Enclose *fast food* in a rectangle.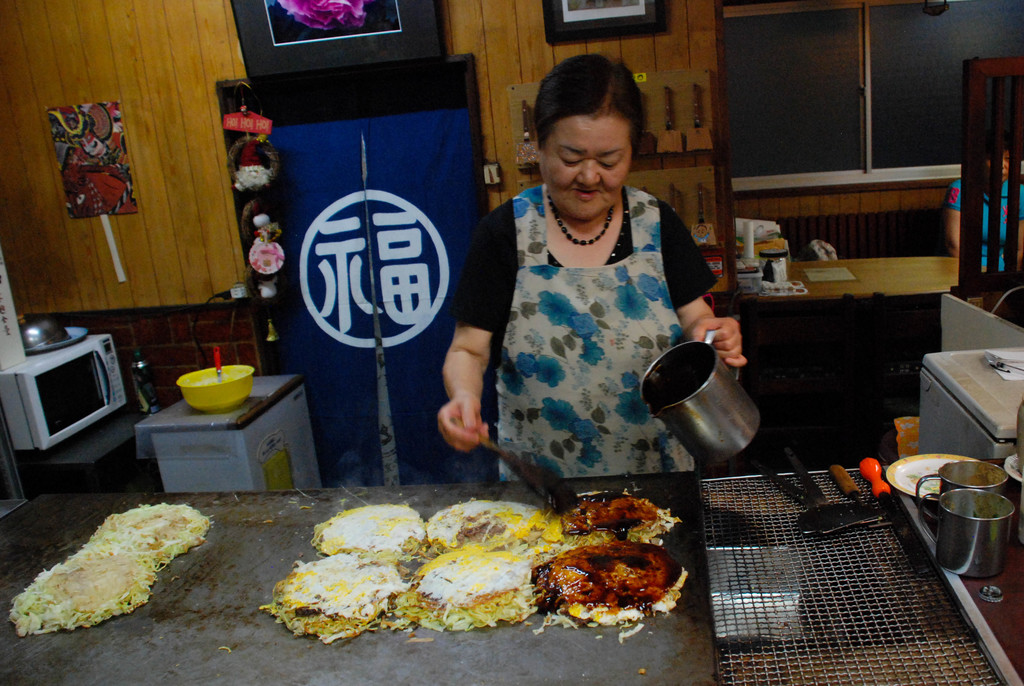
left=308, top=501, right=423, bottom=561.
